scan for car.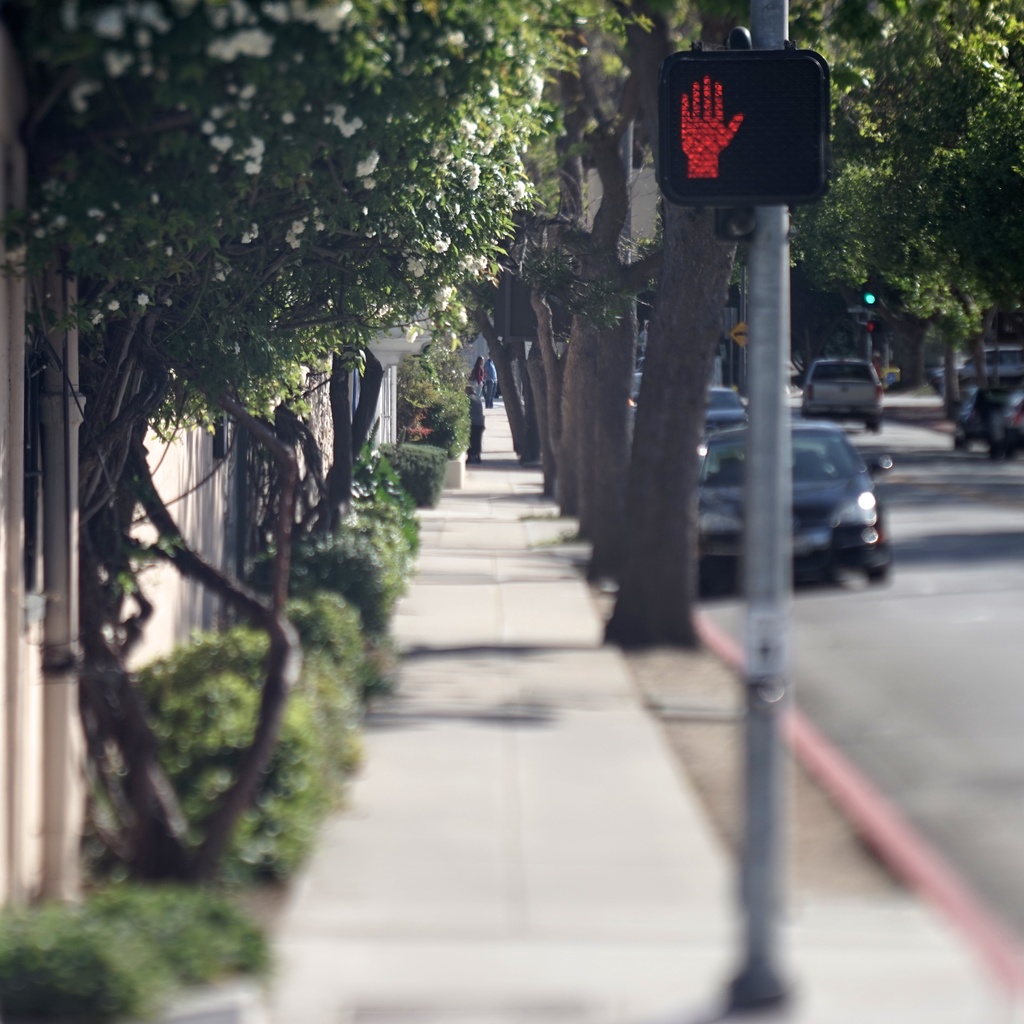
Scan result: [left=960, top=379, right=1023, bottom=467].
